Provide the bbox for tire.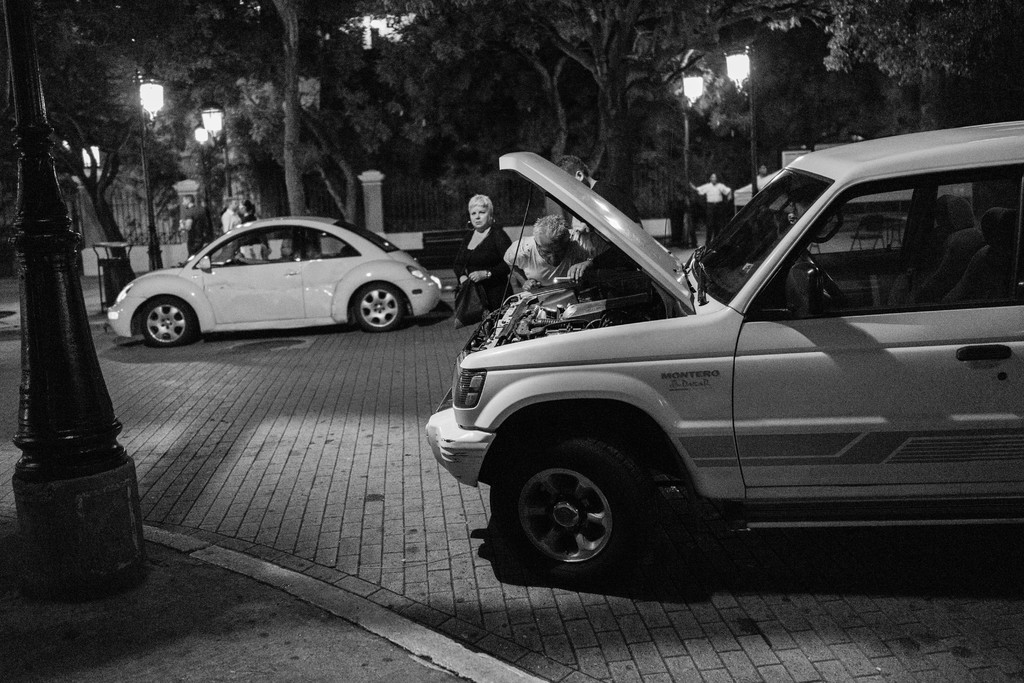
x1=353, y1=279, x2=408, y2=332.
